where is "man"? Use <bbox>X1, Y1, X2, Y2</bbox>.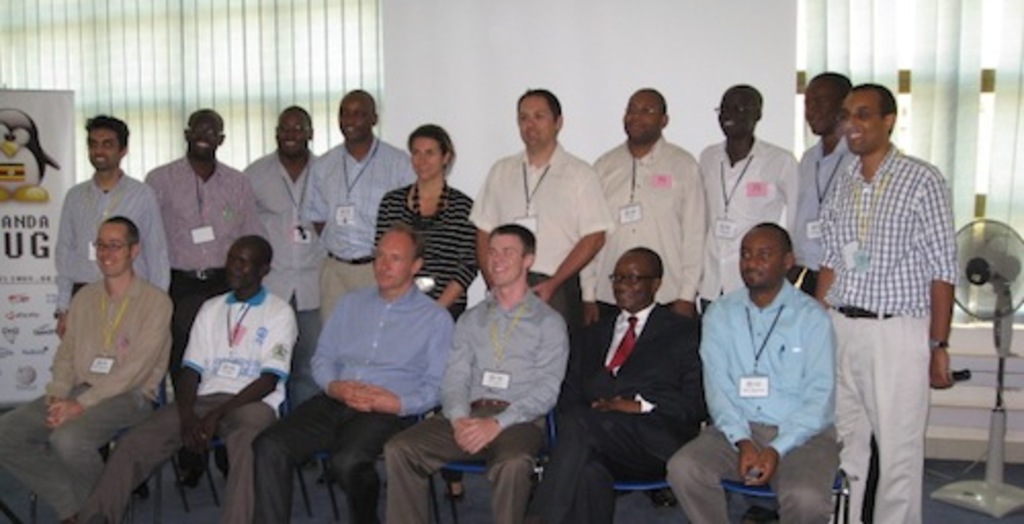
<bbox>53, 113, 172, 334</bbox>.
